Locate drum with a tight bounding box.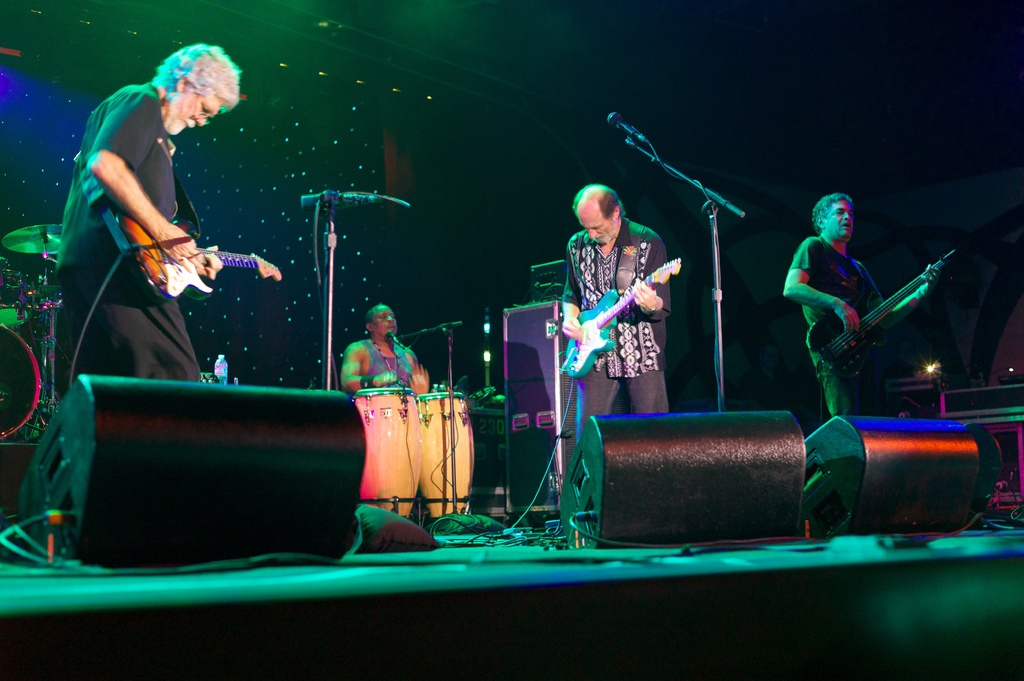
0/319/43/440.
